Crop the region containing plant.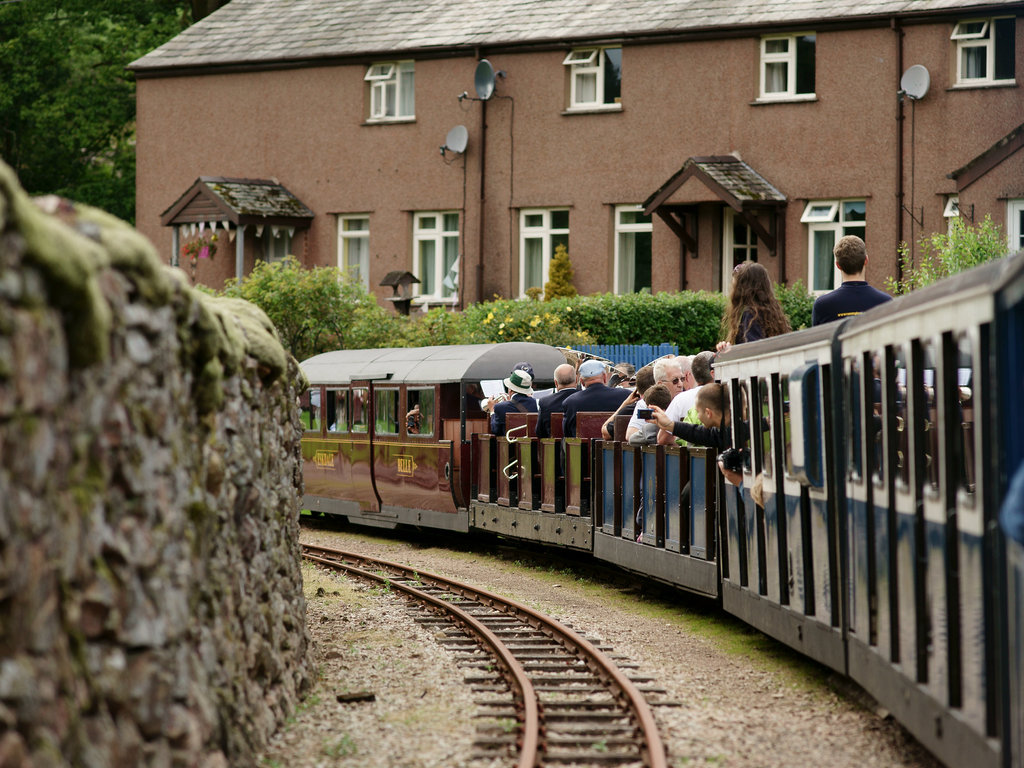
Crop region: (376, 576, 390, 597).
